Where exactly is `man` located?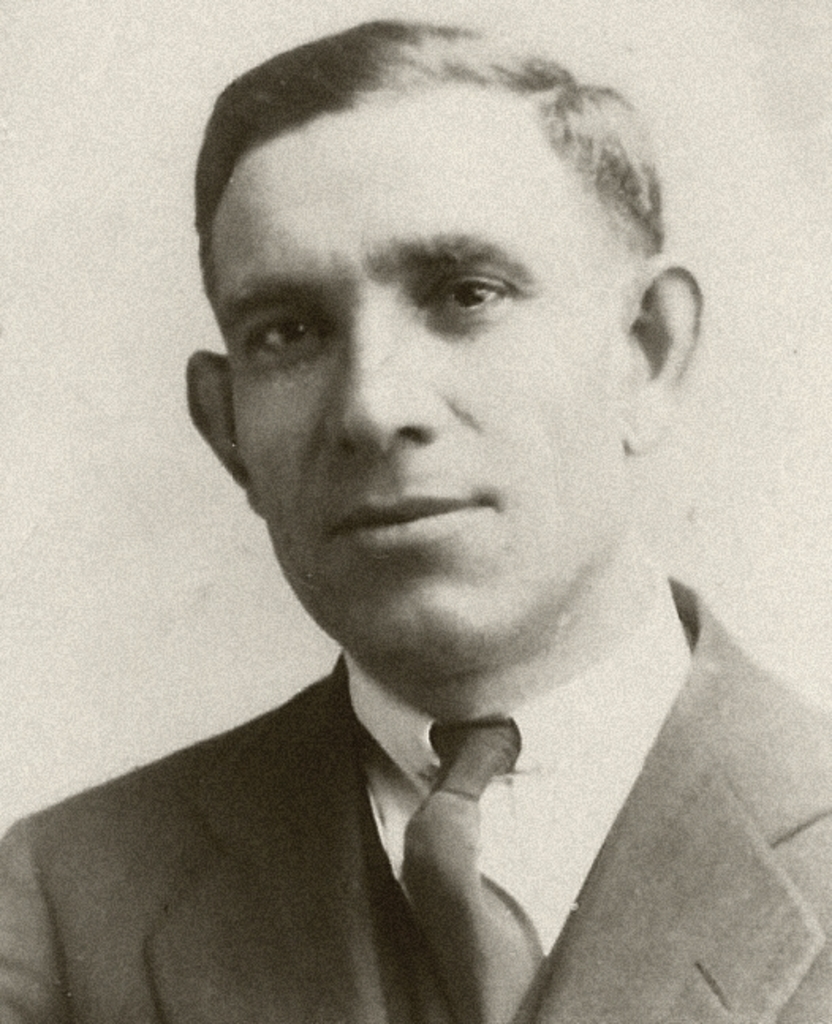
Its bounding box is 0,11,830,1022.
